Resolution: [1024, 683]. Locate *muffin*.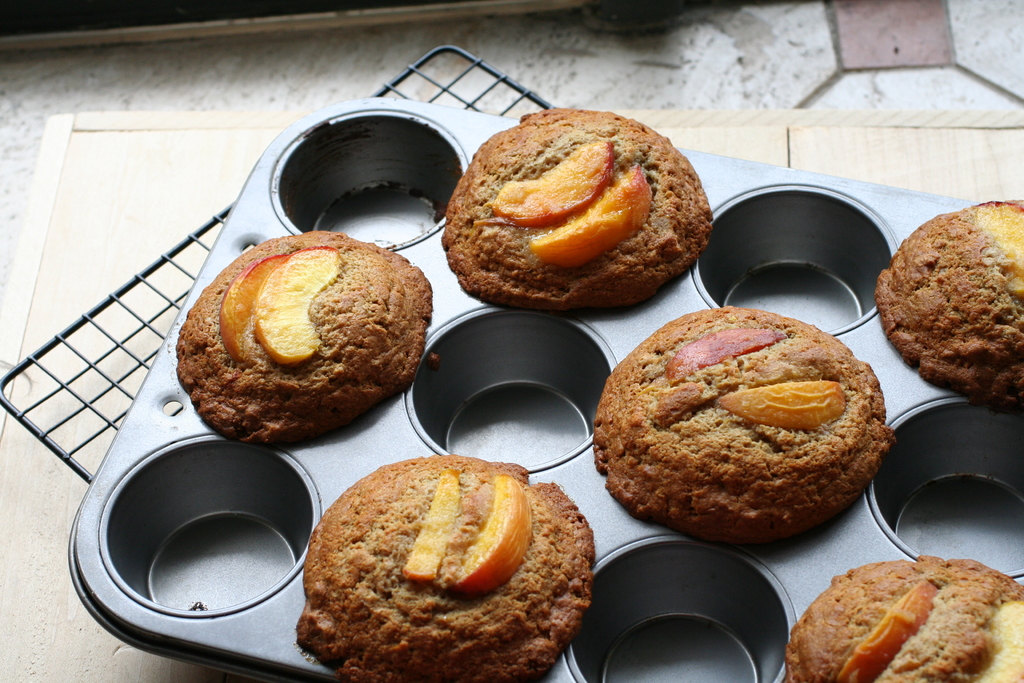
x1=788, y1=552, x2=1023, y2=682.
